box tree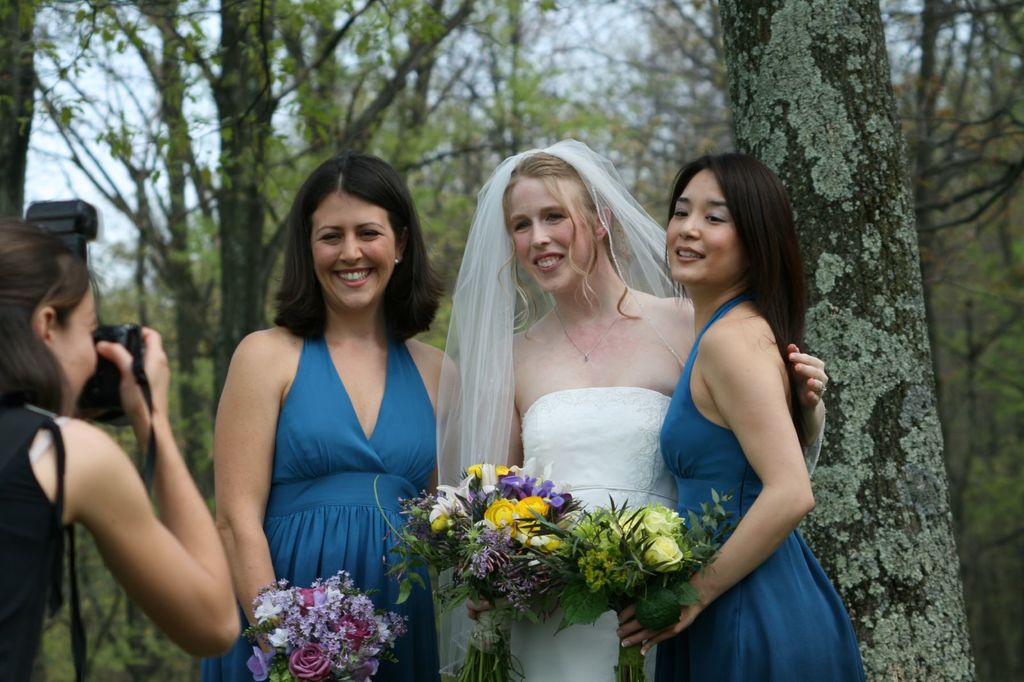
[718,0,977,681]
